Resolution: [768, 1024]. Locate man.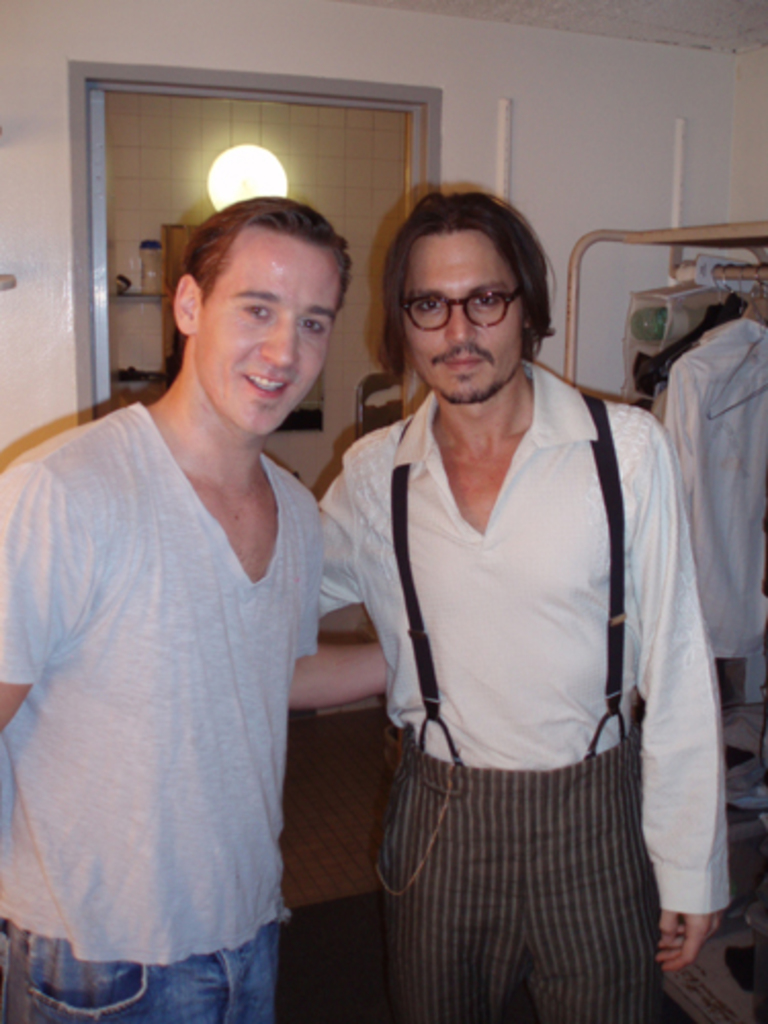
0:199:395:1022.
